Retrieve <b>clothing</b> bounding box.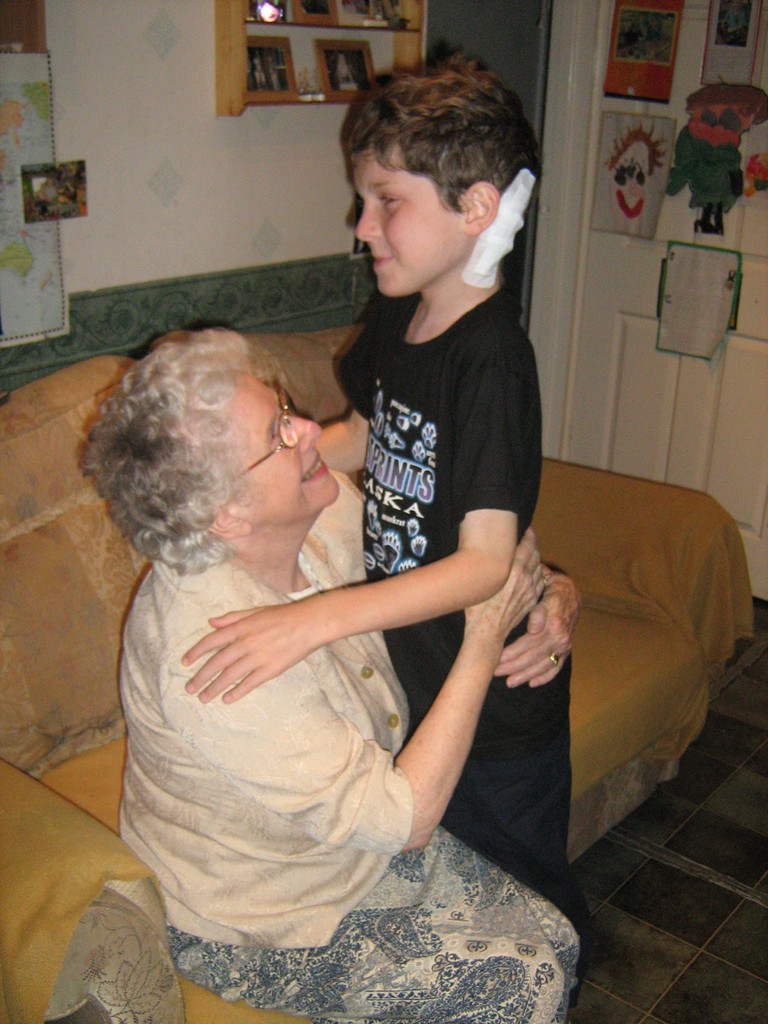
Bounding box: pyautogui.locateOnScreen(327, 282, 580, 924).
